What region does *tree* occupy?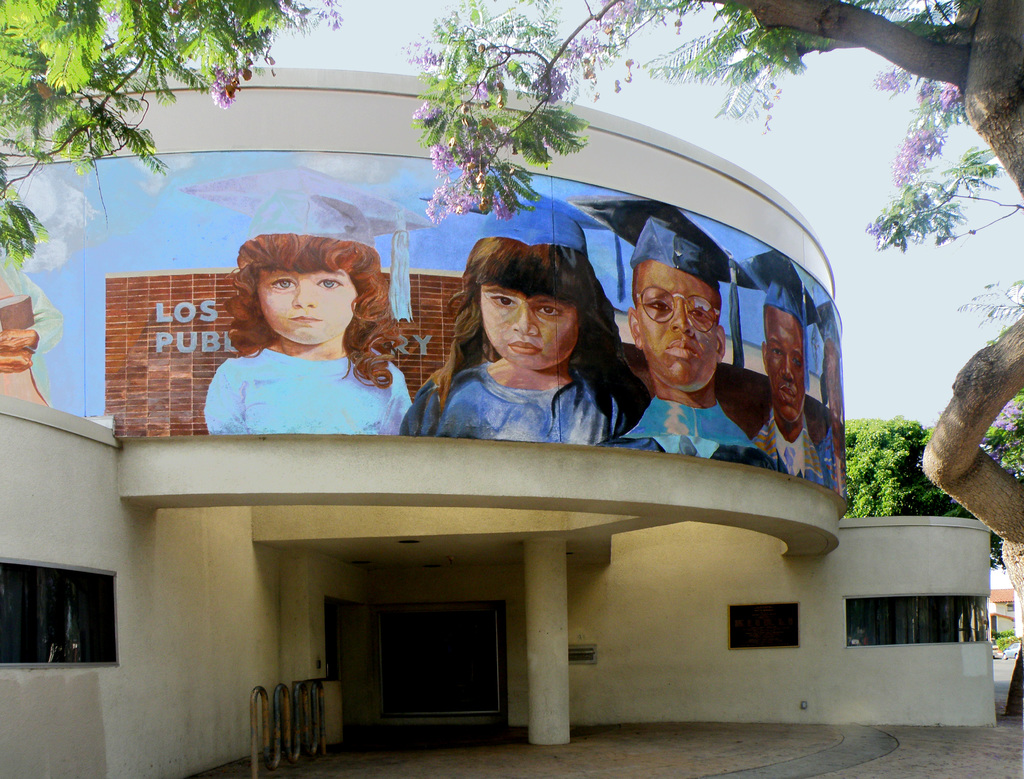
select_region(845, 414, 975, 521).
